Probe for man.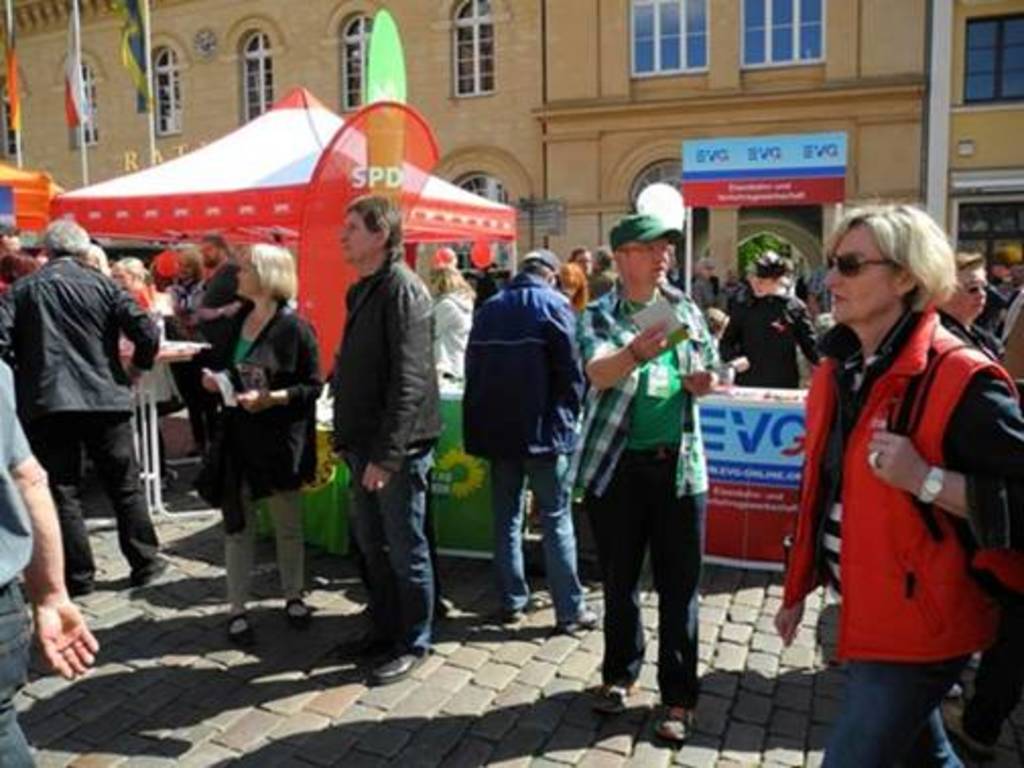
Probe result: pyautogui.locateOnScreen(573, 213, 733, 740).
